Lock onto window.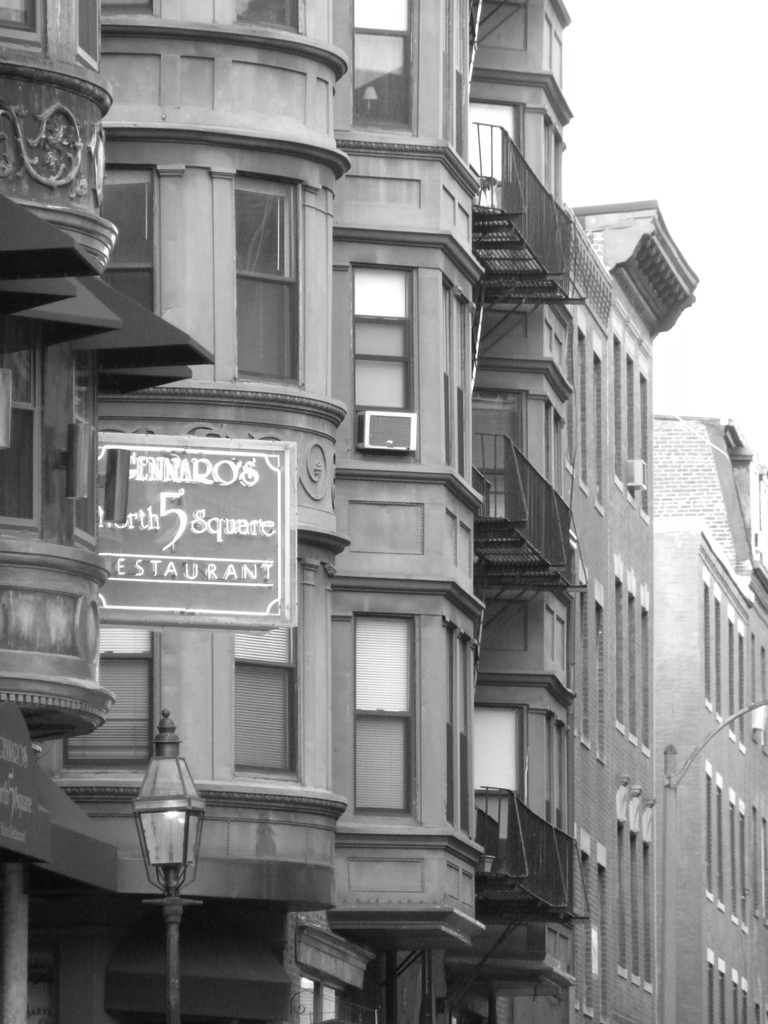
Locked: [224, 173, 301, 391].
